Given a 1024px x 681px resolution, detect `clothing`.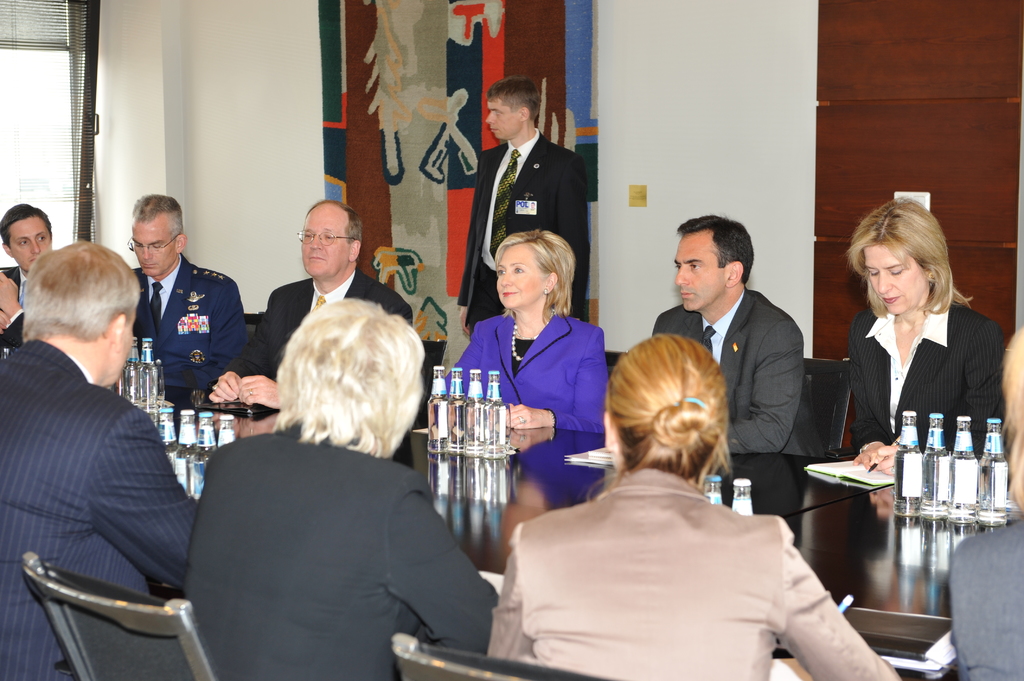
{"left": 0, "top": 335, "right": 199, "bottom": 680}.
